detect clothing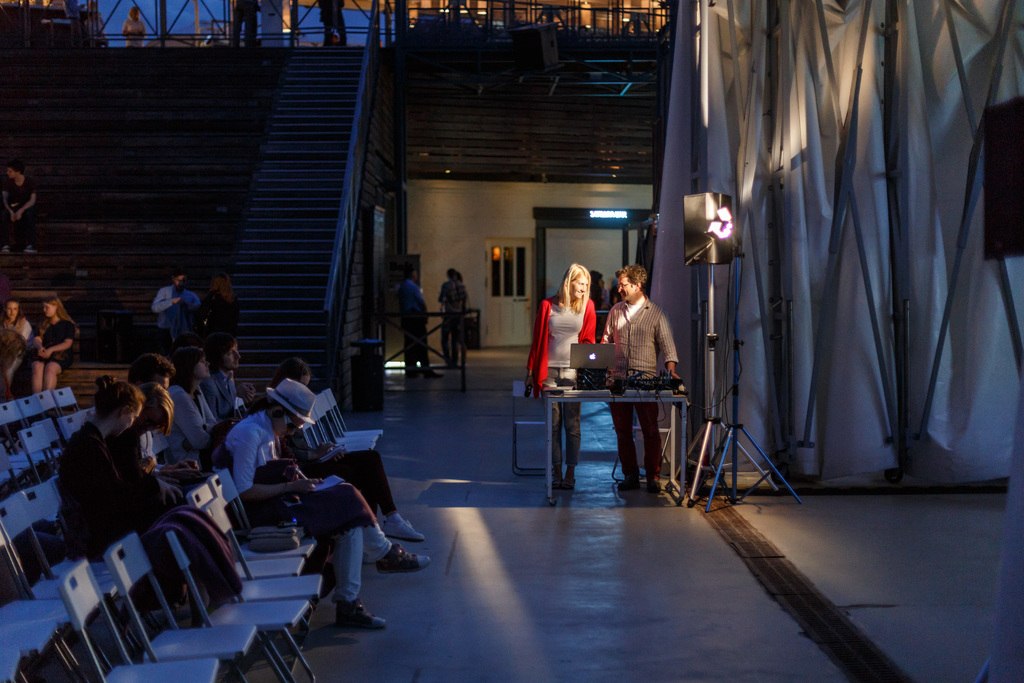
524:295:593:420
